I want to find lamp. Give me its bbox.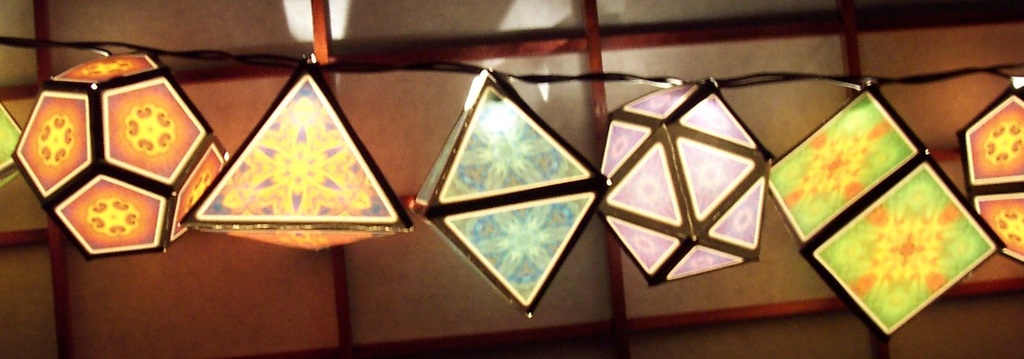
[596,81,775,286].
